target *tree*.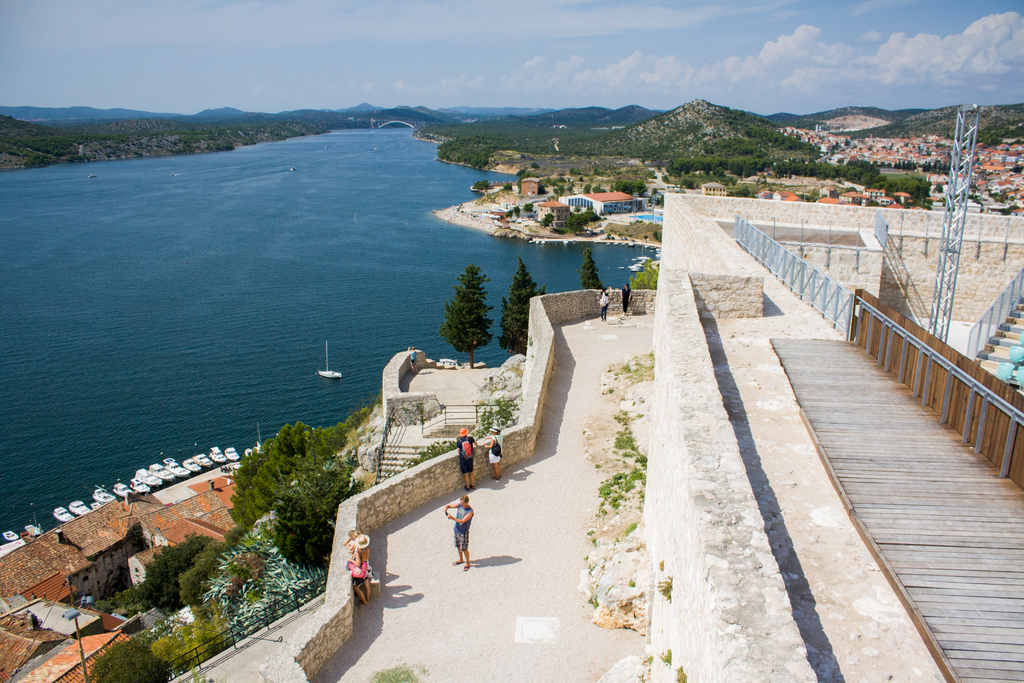
Target region: {"x1": 628, "y1": 264, "x2": 661, "y2": 294}.
